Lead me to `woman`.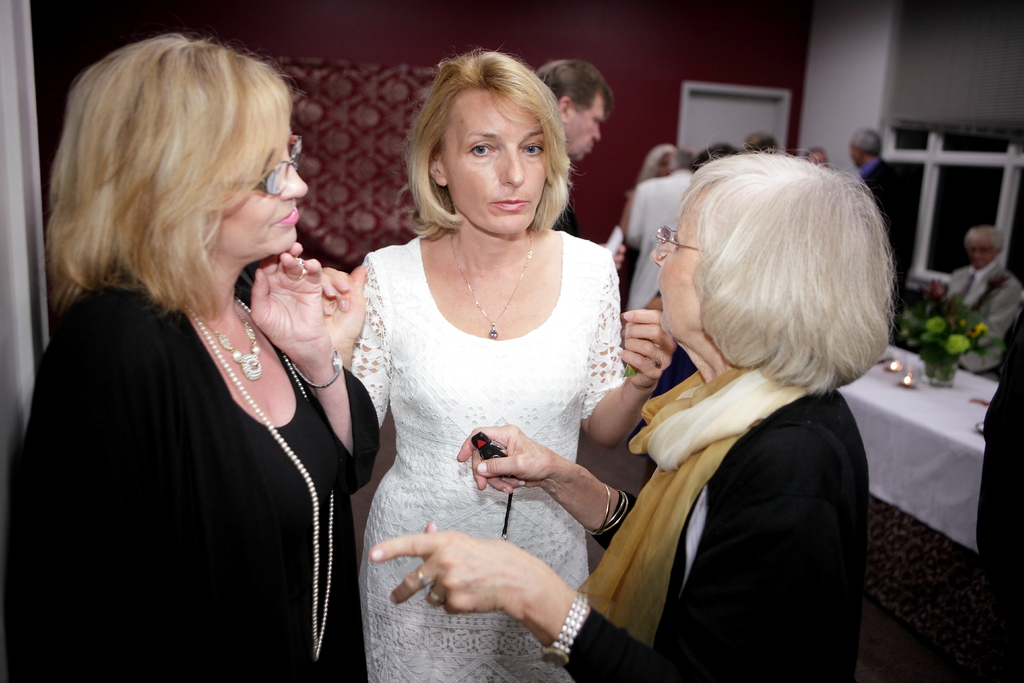
Lead to x1=356 y1=146 x2=896 y2=682.
